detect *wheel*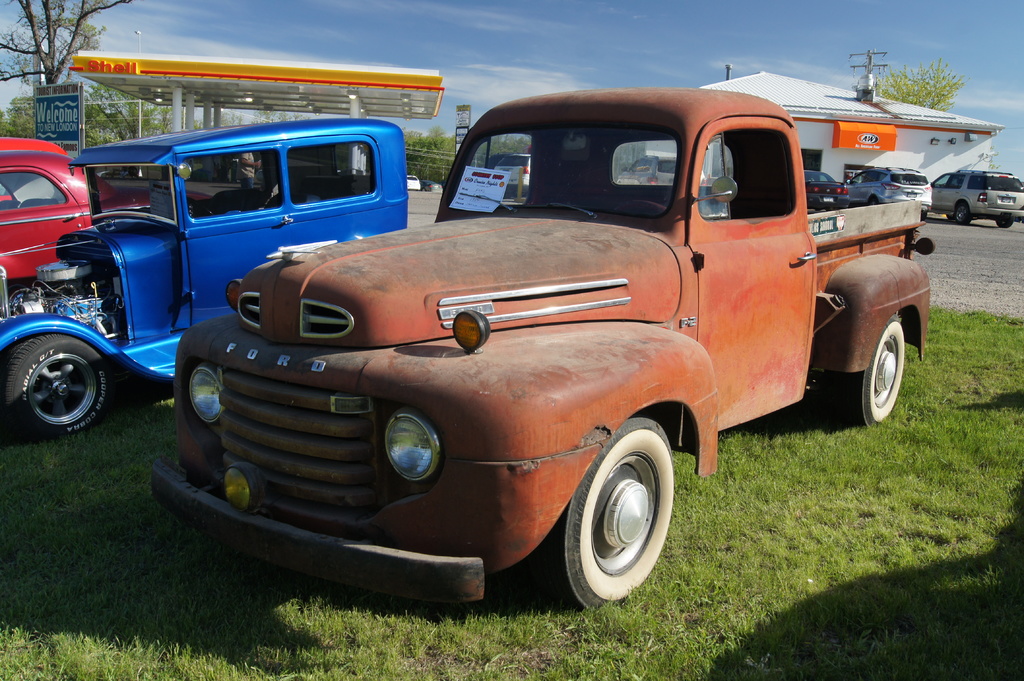
(838,314,905,426)
